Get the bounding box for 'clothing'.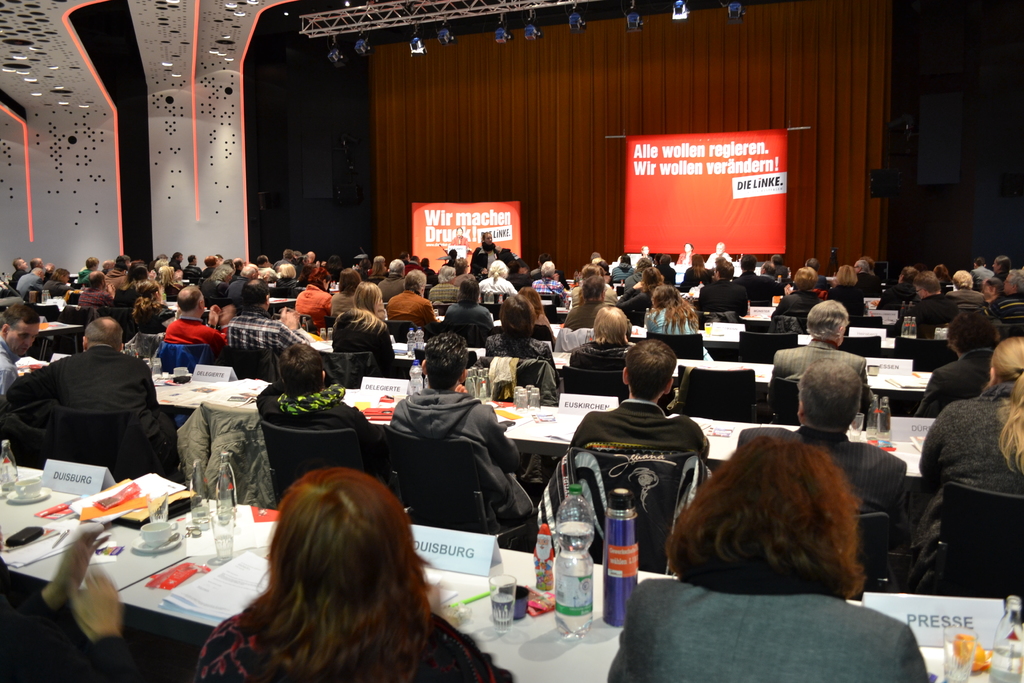
(x1=391, y1=389, x2=532, y2=529).
